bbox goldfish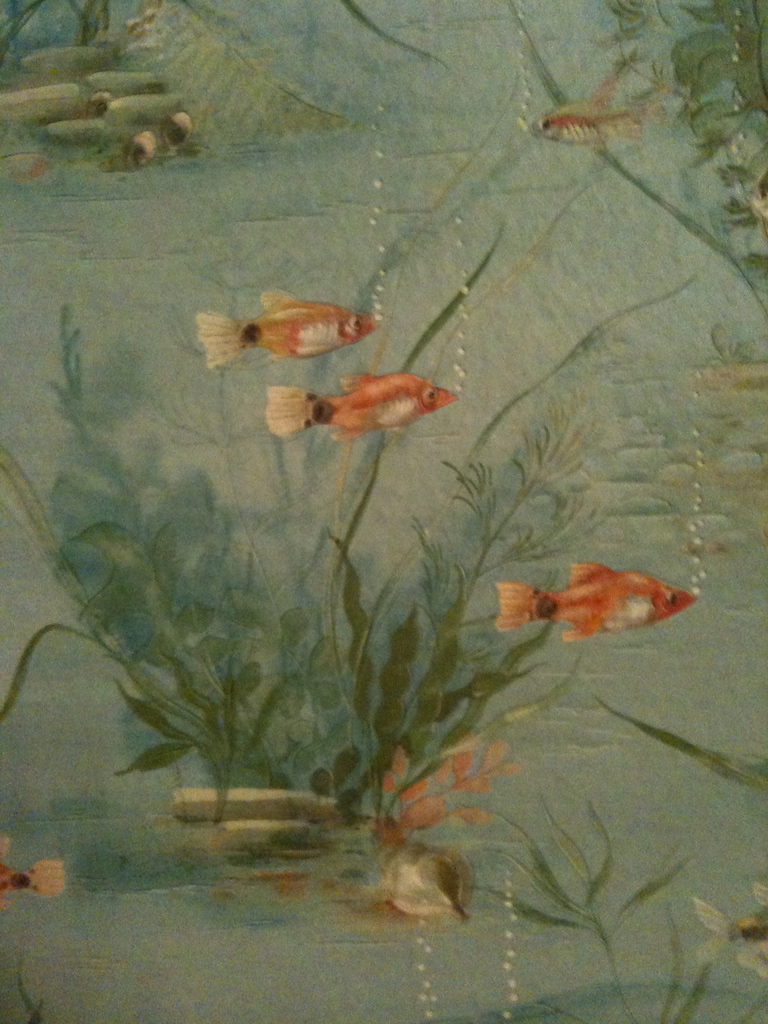
{"left": 532, "top": 66, "right": 659, "bottom": 155}
